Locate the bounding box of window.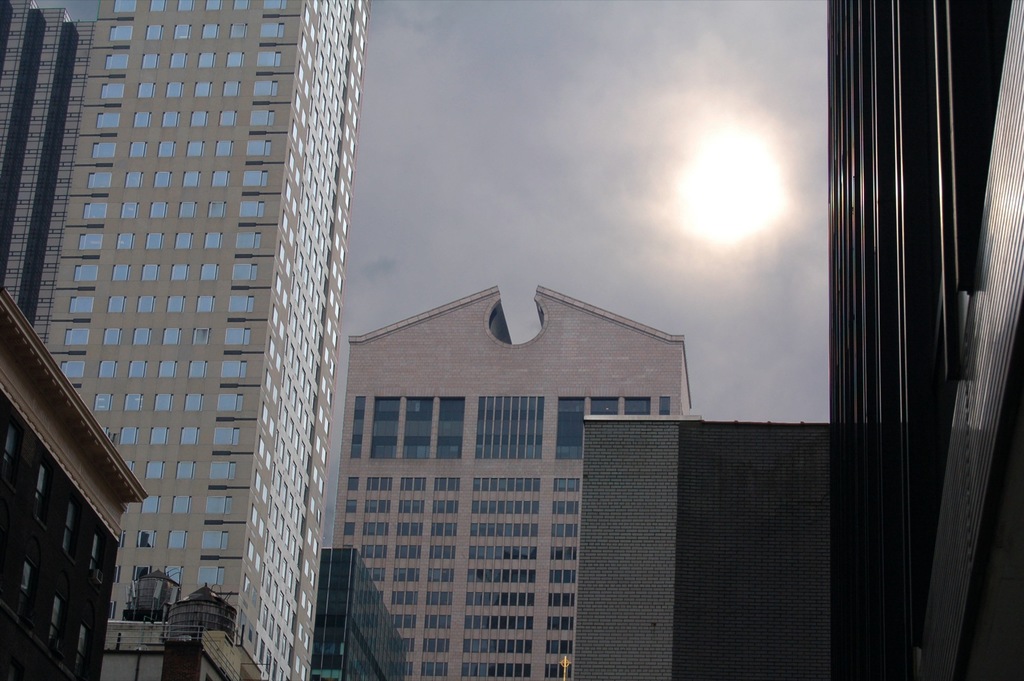
Bounding box: (60, 360, 88, 383).
